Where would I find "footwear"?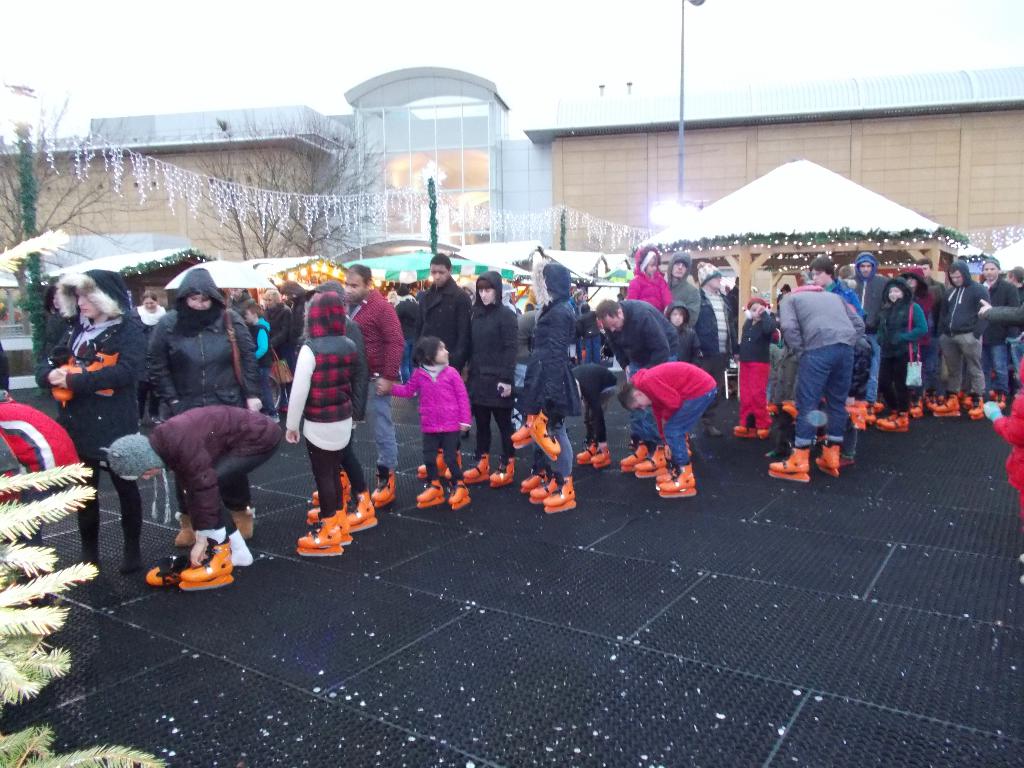
At crop(488, 450, 515, 481).
